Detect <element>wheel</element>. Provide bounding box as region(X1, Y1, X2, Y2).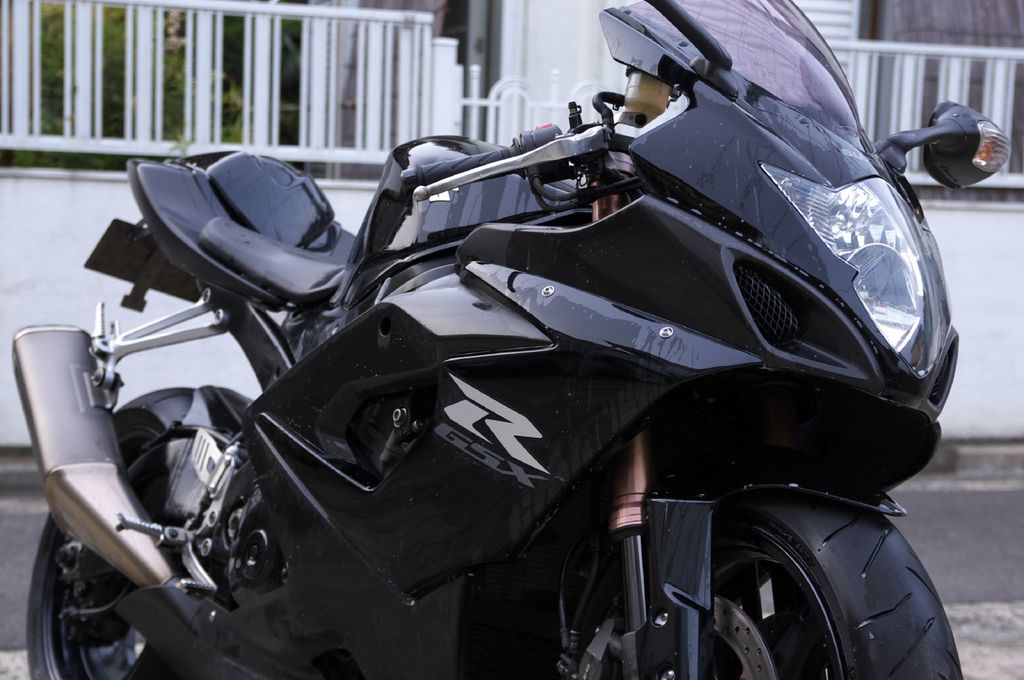
region(24, 384, 257, 679).
